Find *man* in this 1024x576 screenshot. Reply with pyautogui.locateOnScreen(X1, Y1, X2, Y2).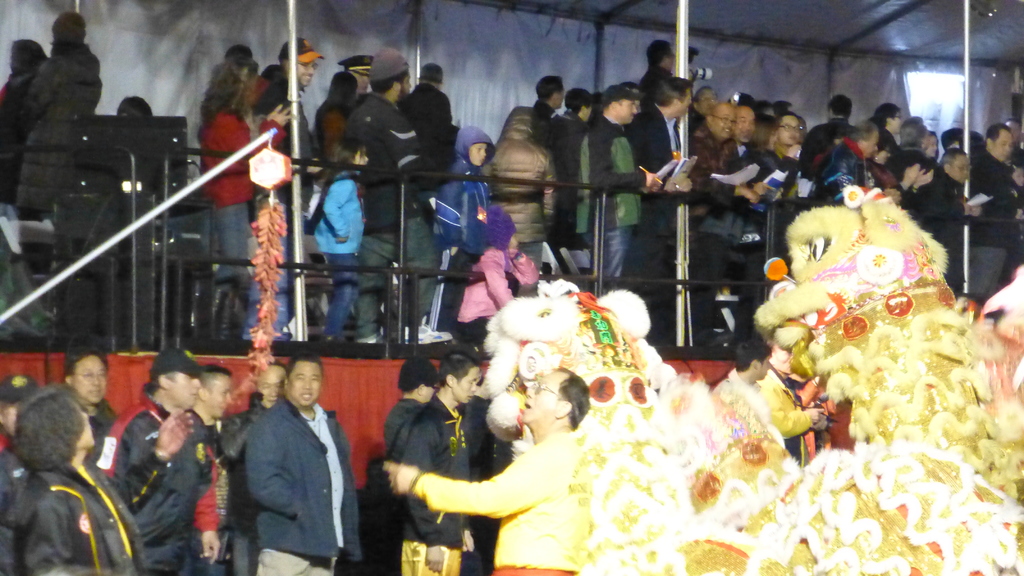
pyautogui.locateOnScreen(378, 355, 442, 449).
